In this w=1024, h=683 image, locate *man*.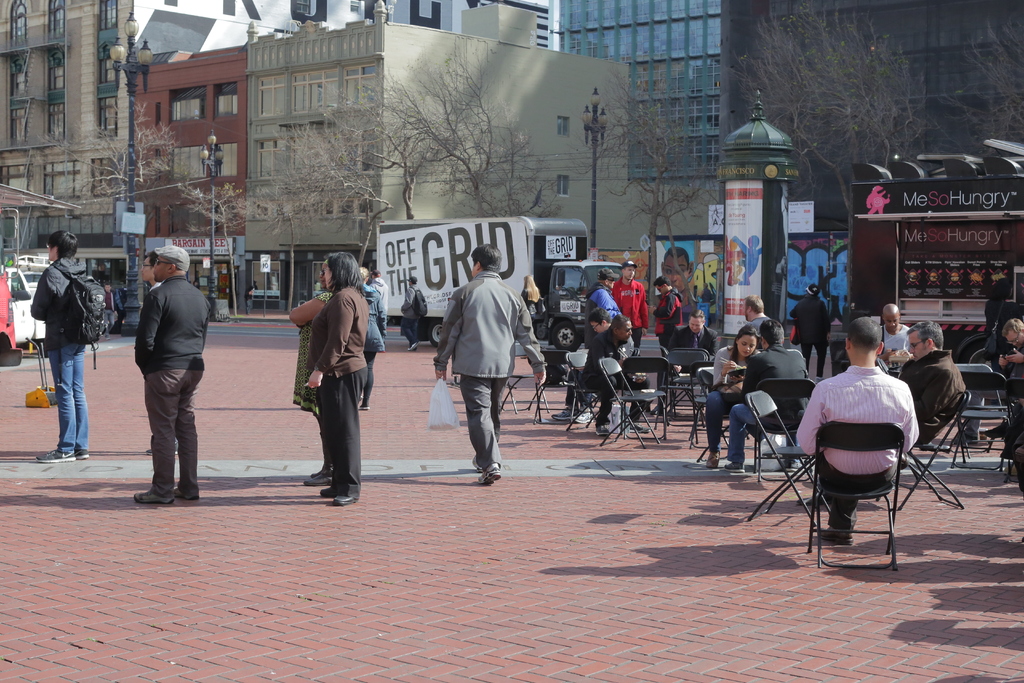
Bounding box: 301, 249, 366, 506.
